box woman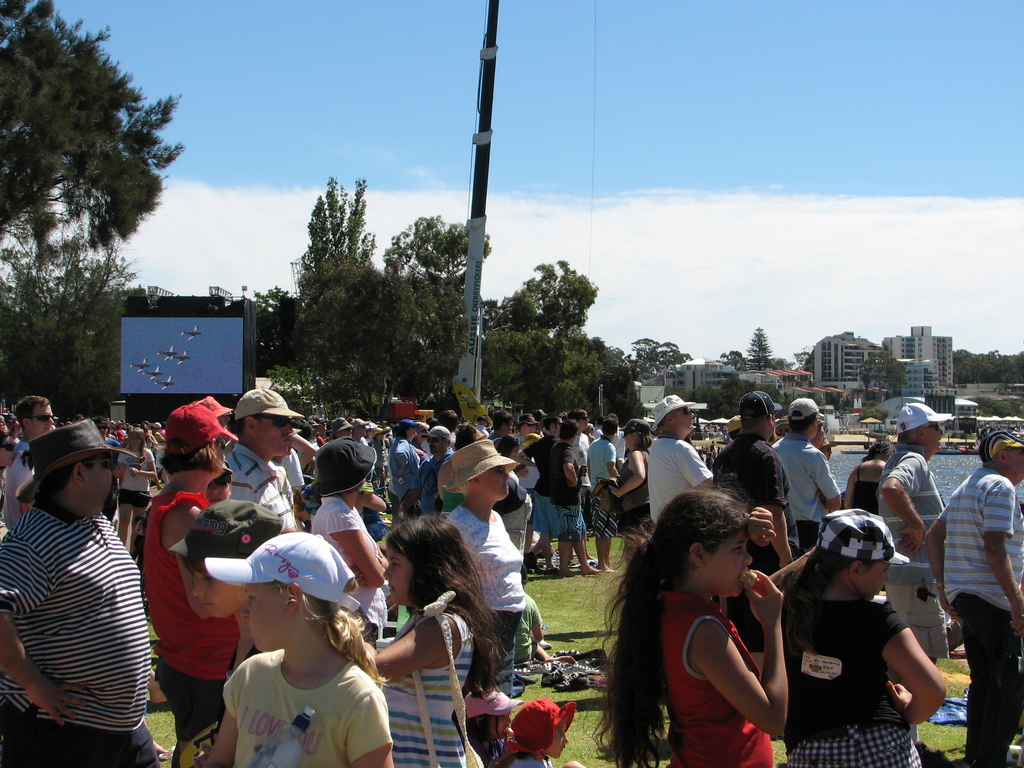
rect(388, 418, 419, 511)
